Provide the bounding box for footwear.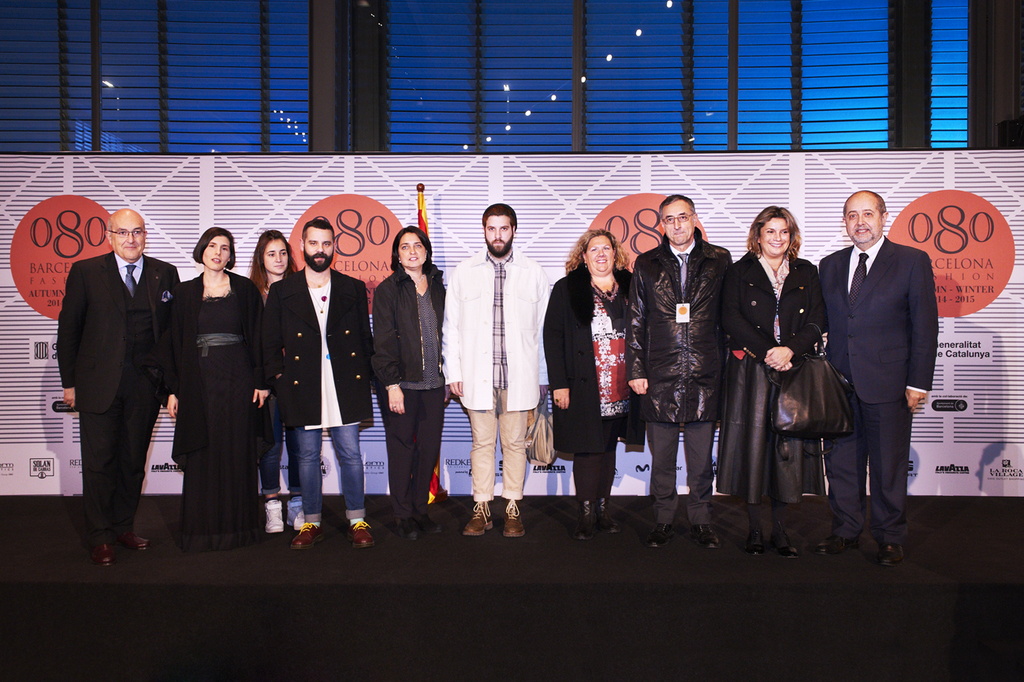
[left=94, top=544, right=116, bottom=568].
